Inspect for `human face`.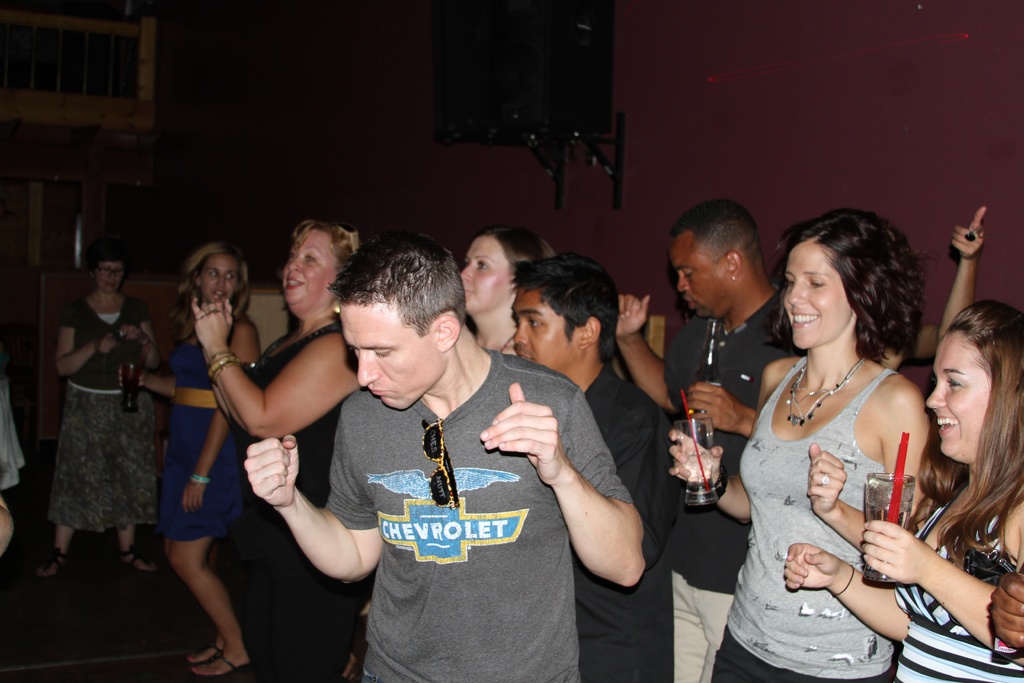
Inspection: box=[927, 333, 988, 458].
